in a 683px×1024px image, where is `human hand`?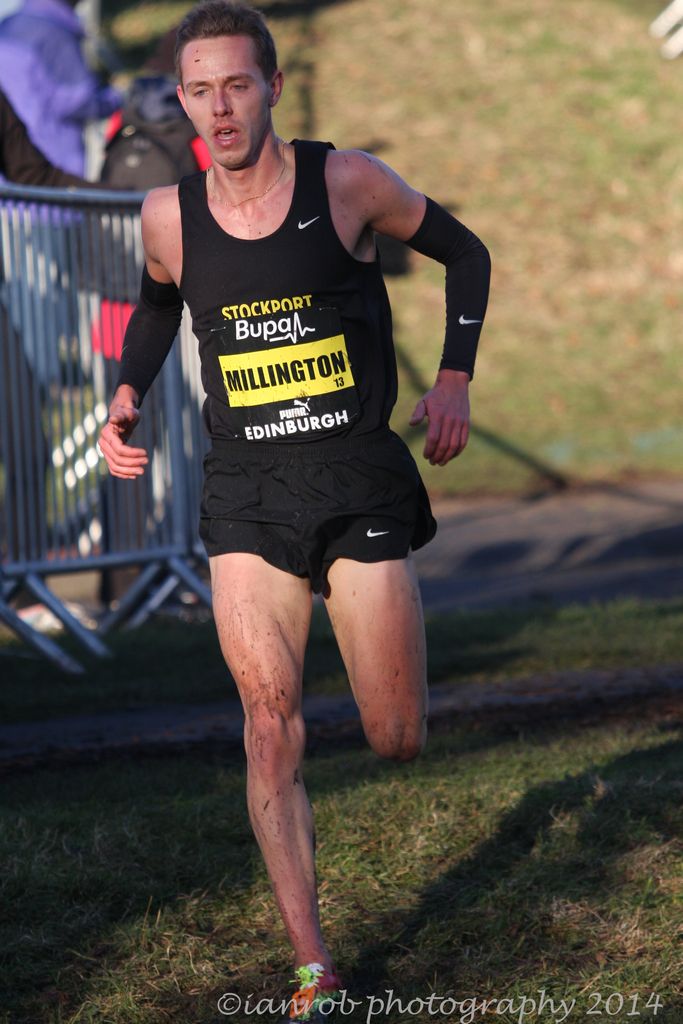
(left=92, top=402, right=150, bottom=484).
